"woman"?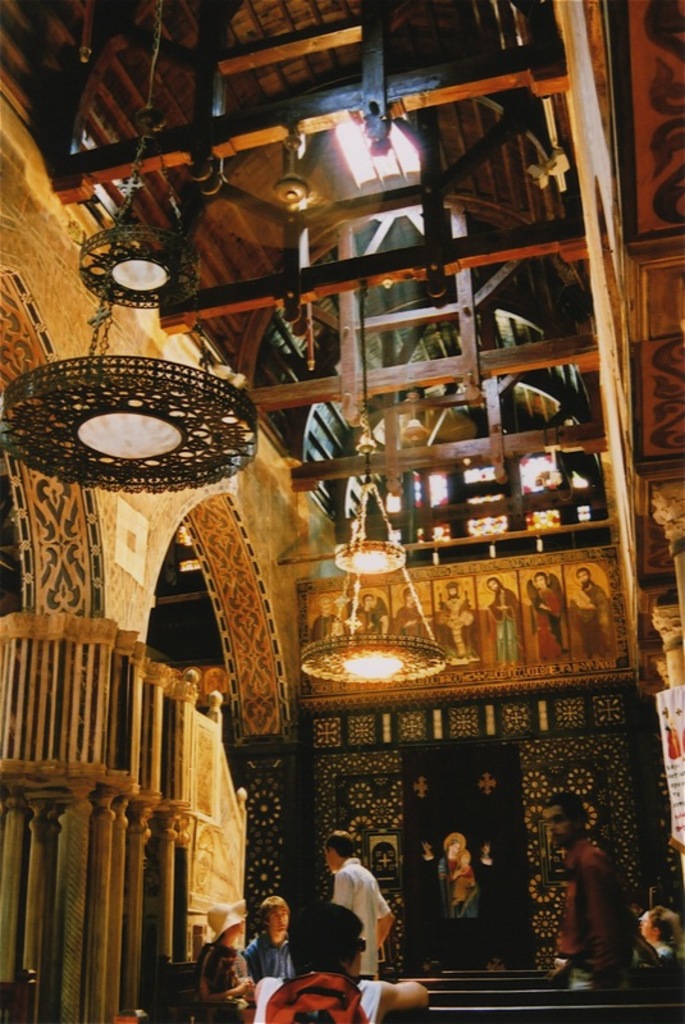
x1=639 y1=897 x2=684 y2=964
